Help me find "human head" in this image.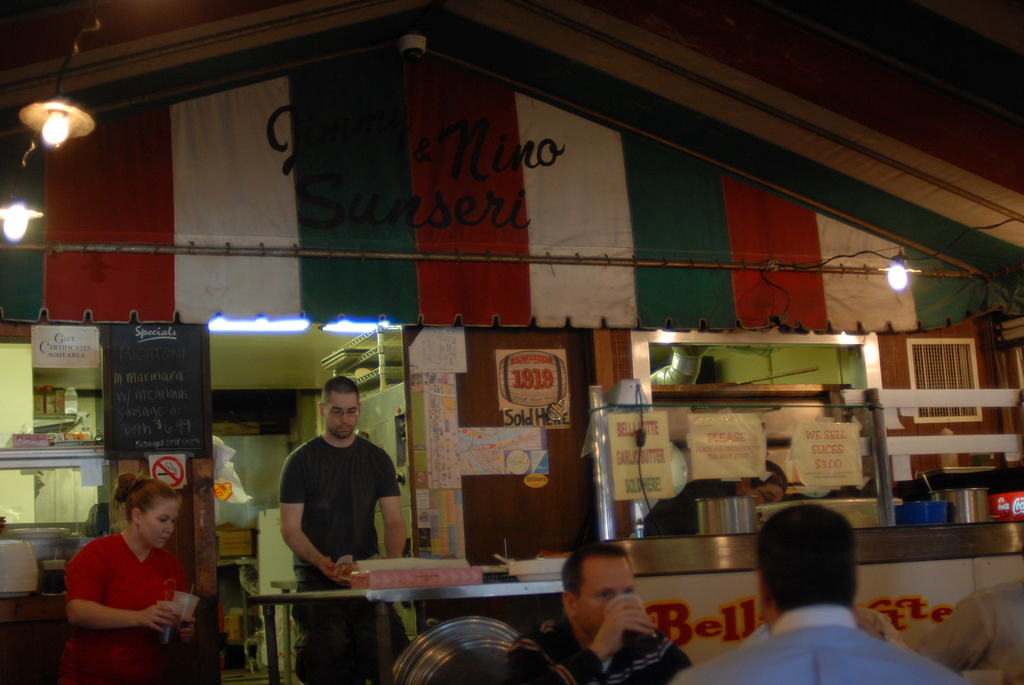
Found it: 322:378:360:437.
